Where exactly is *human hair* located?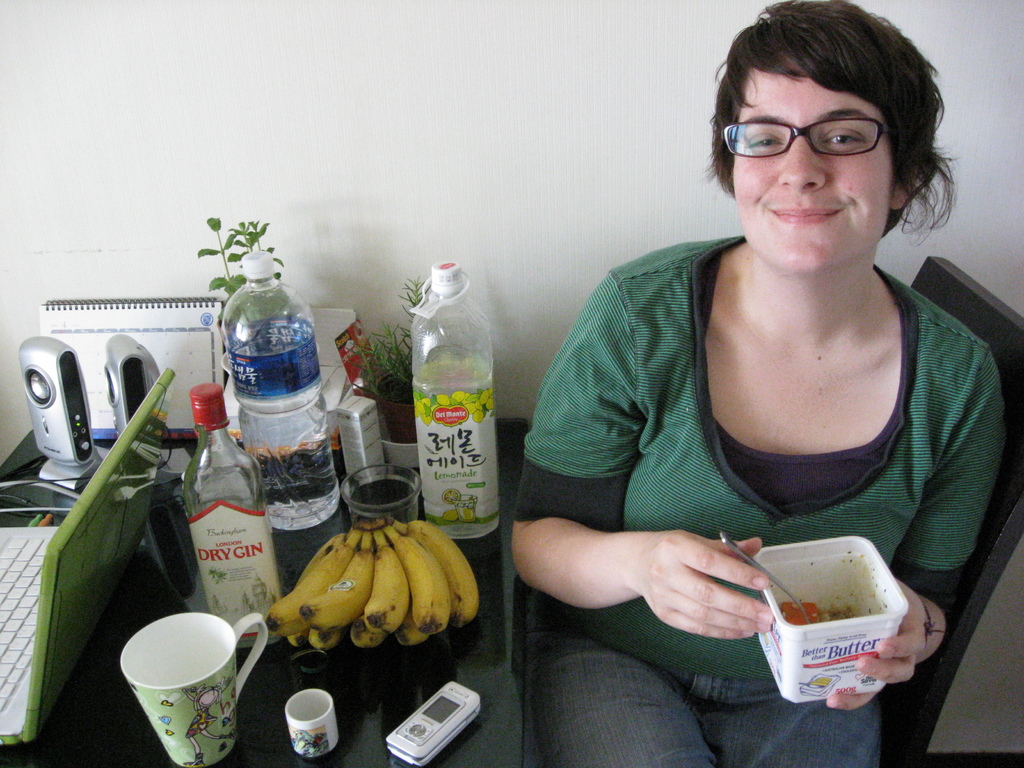
Its bounding box is detection(708, 0, 955, 252).
